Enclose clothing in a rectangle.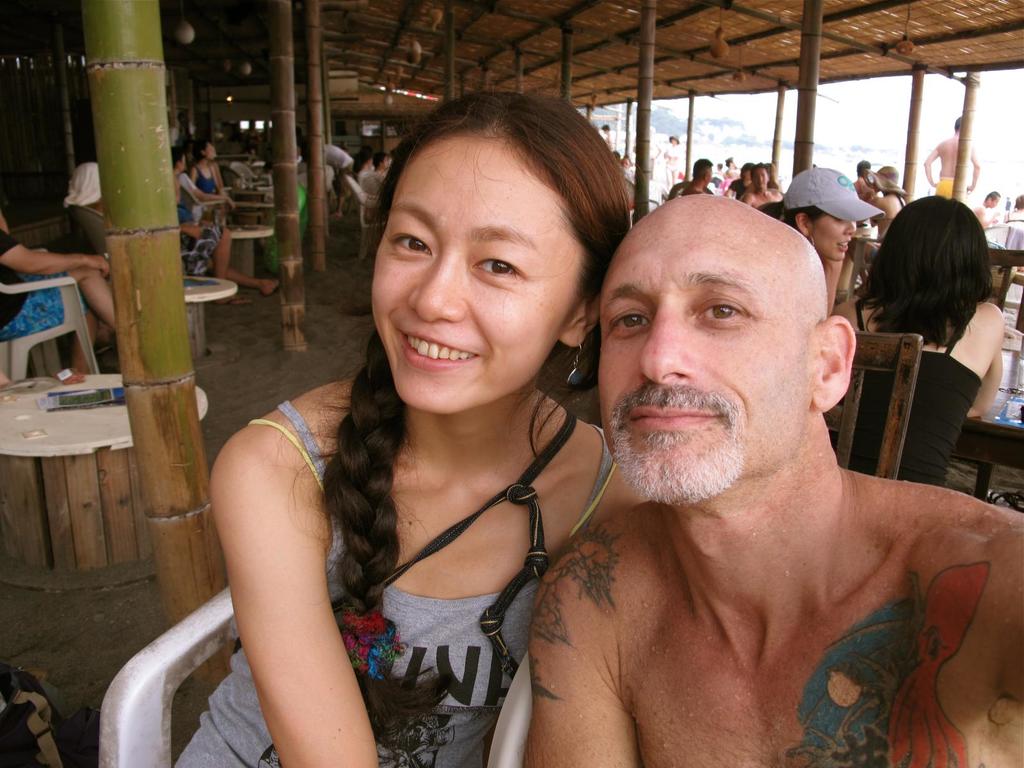
(left=173, top=201, right=223, bottom=277).
